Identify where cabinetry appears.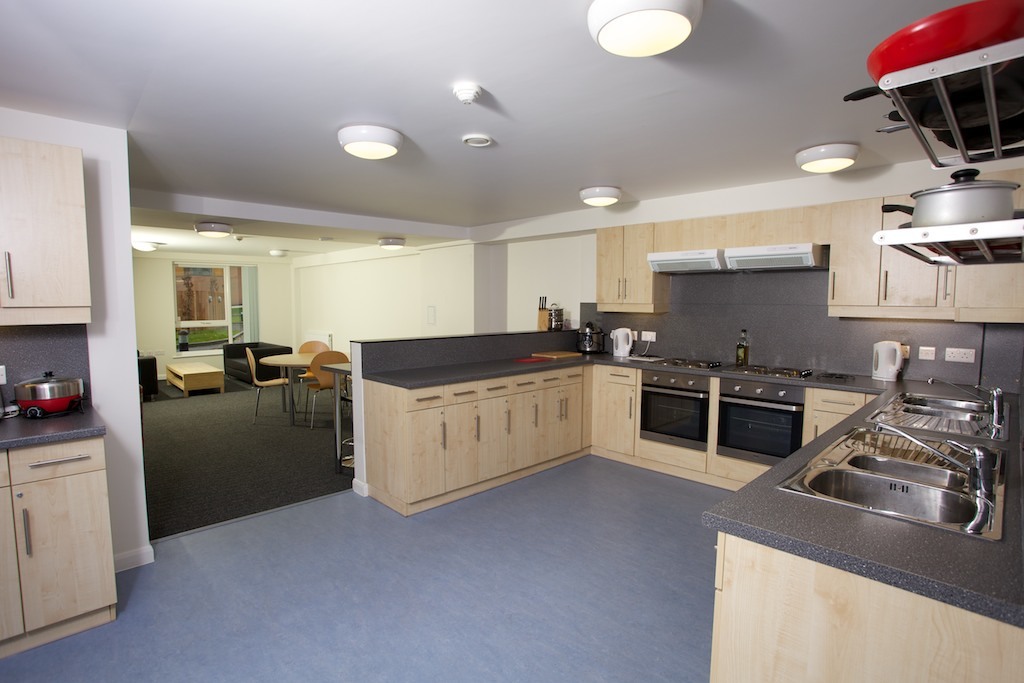
Appears at (625, 371, 799, 477).
